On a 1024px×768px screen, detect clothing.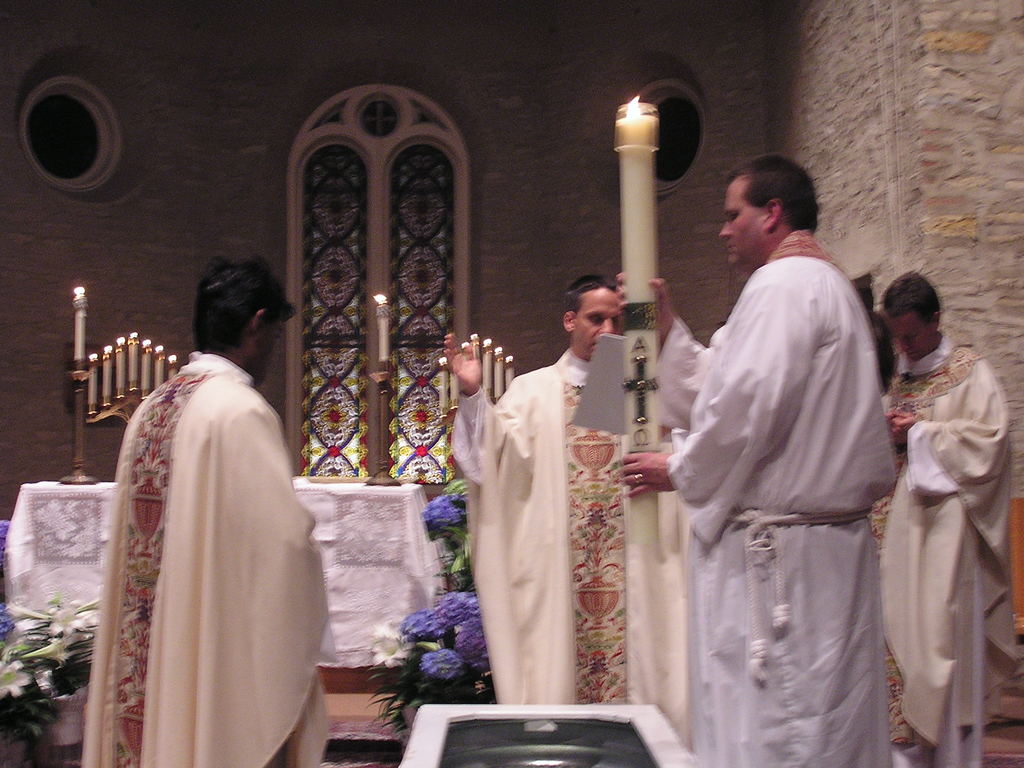
447,347,707,767.
